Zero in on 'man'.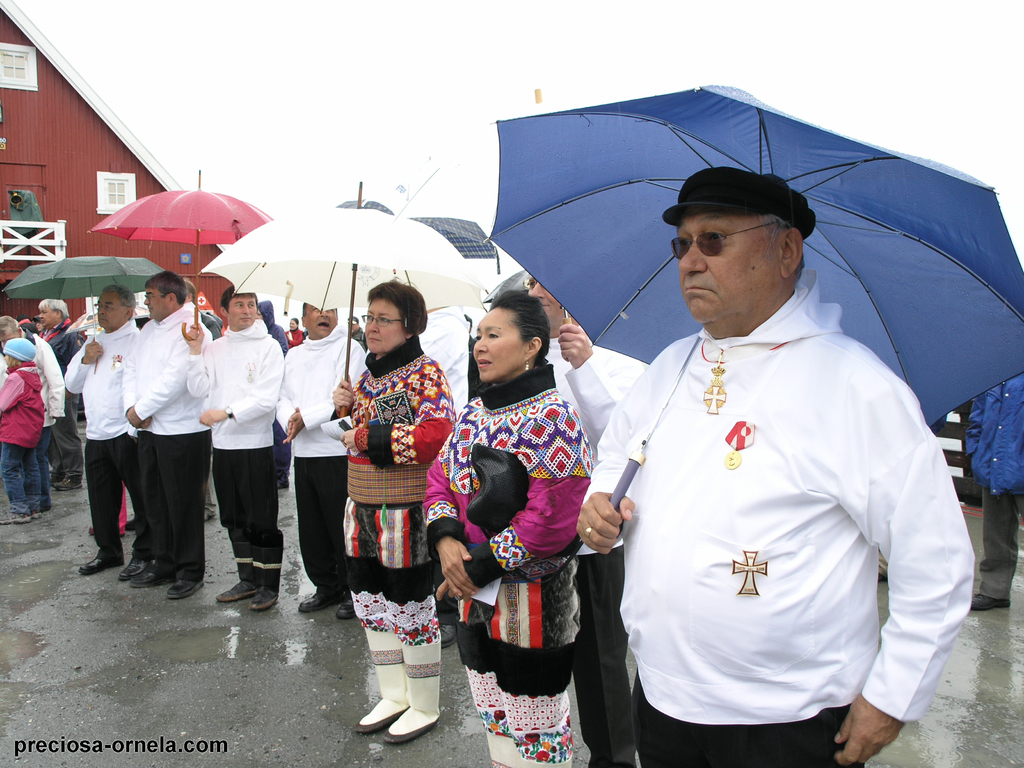
Zeroed in: 184,275,219,340.
